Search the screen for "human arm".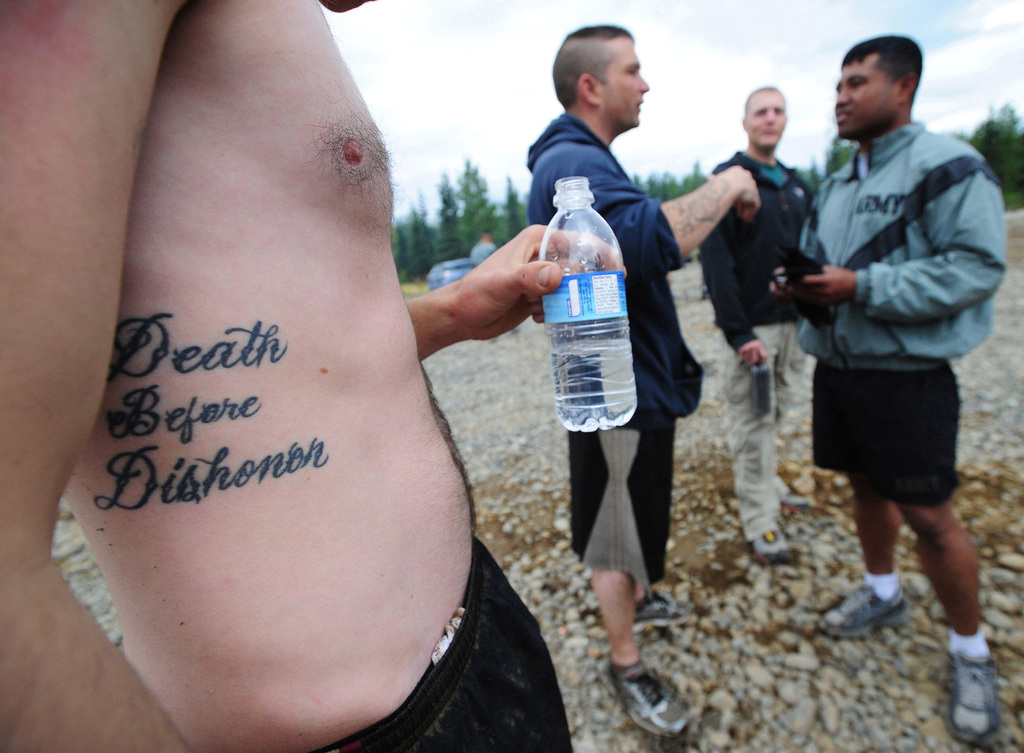
Found at [left=0, top=0, right=182, bottom=752].
